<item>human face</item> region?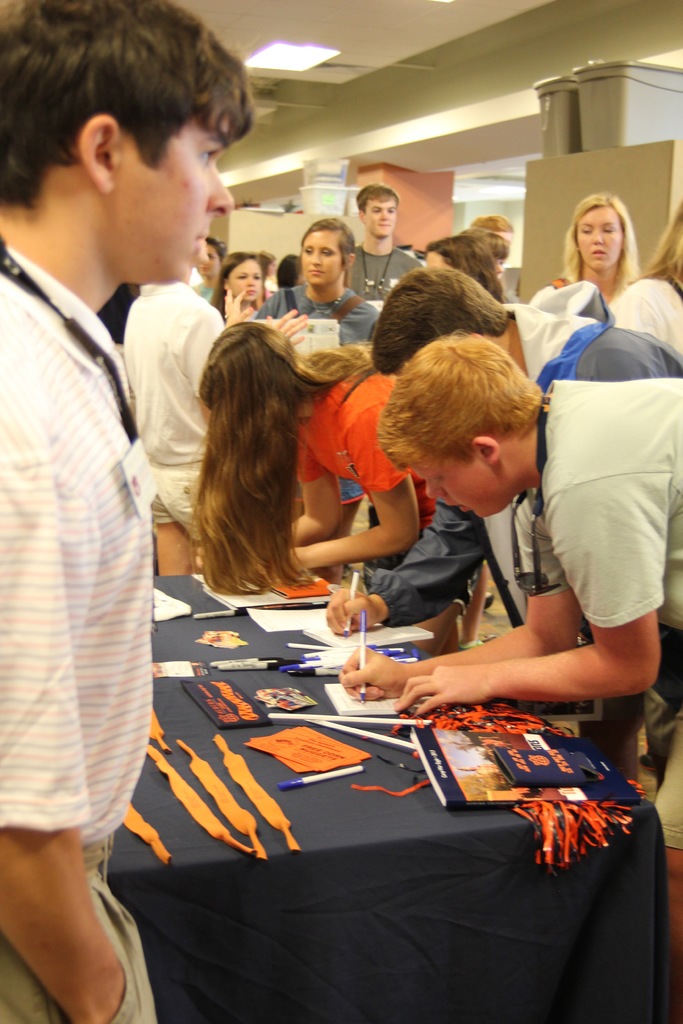
570,207,625,272
